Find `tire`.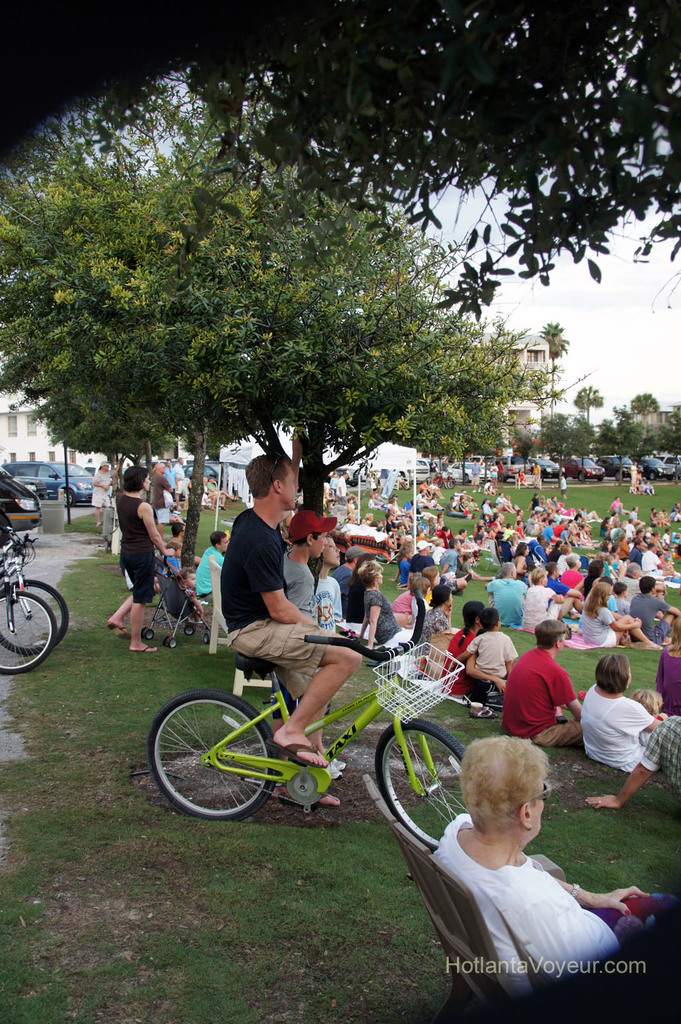
locate(0, 577, 70, 654).
